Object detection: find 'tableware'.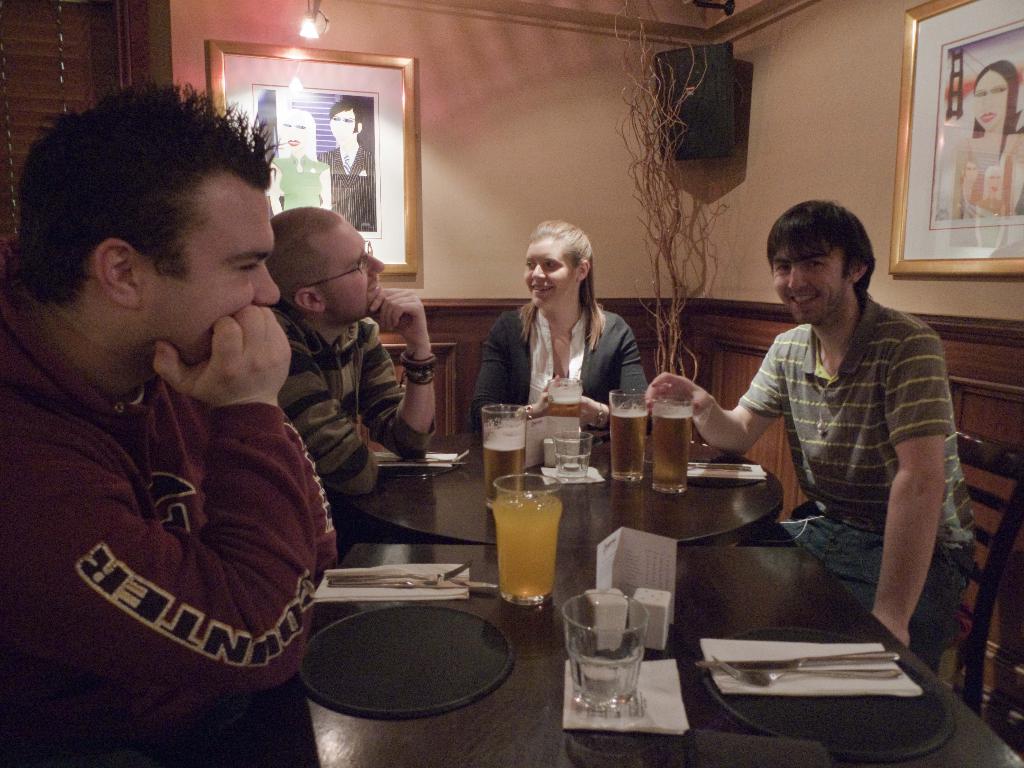
(493, 476, 561, 604).
